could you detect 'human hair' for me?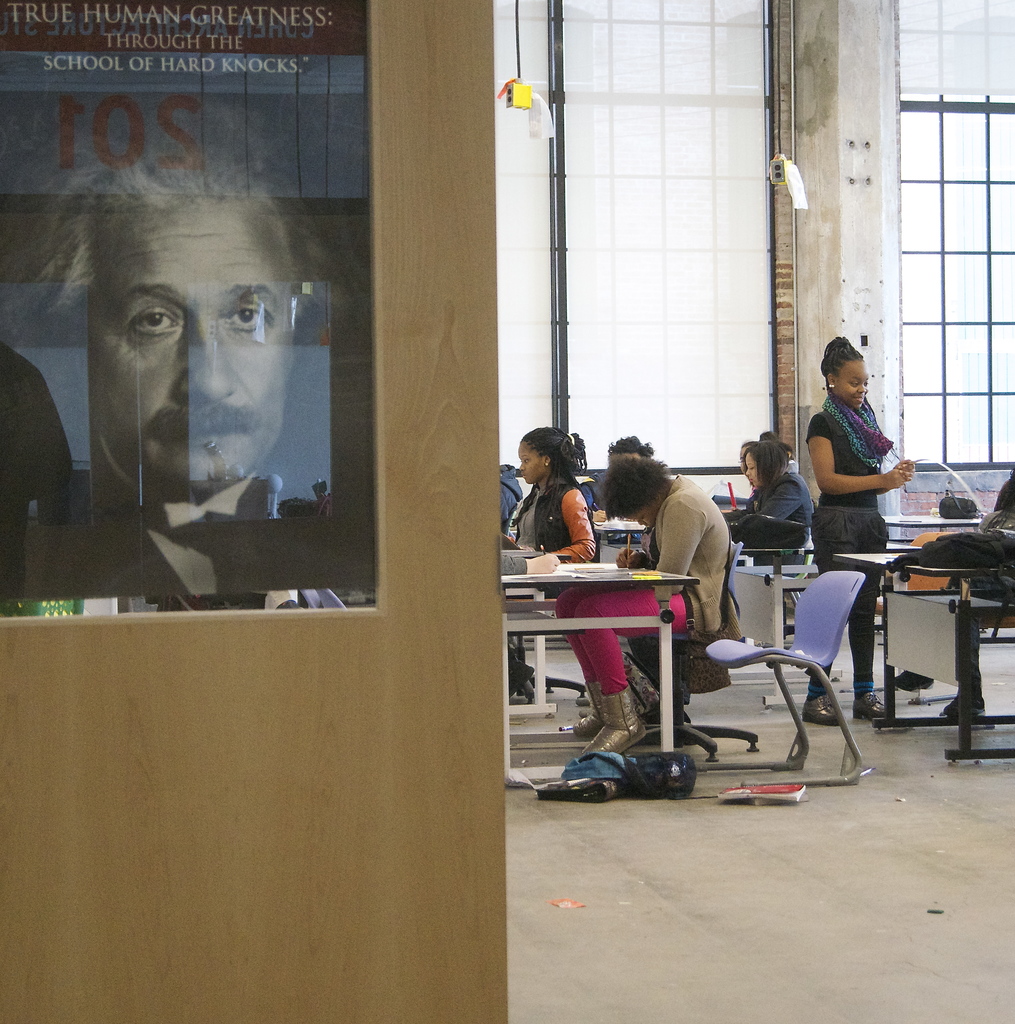
Detection result: bbox(740, 440, 788, 493).
